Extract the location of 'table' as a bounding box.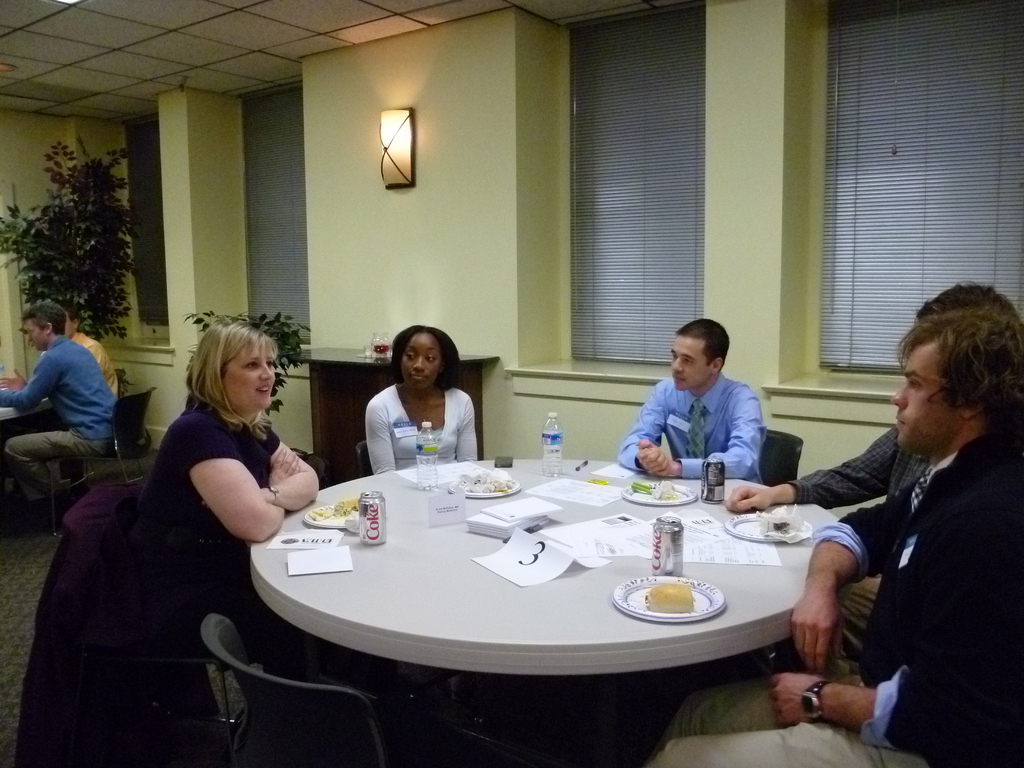
[243, 447, 852, 758].
